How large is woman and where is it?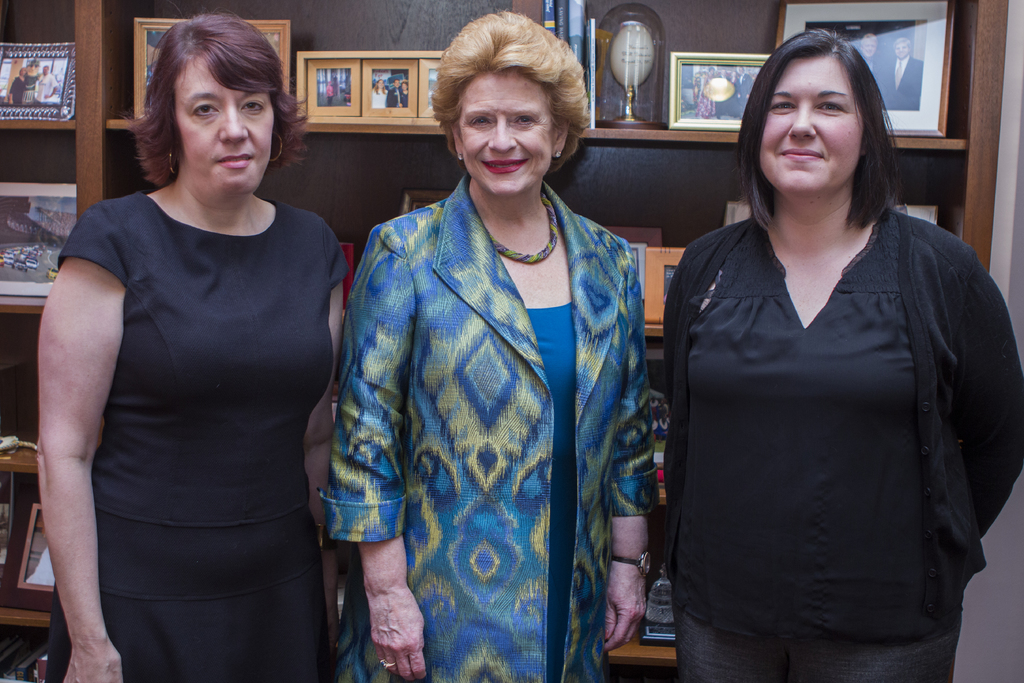
Bounding box: bbox=(657, 15, 1021, 678).
